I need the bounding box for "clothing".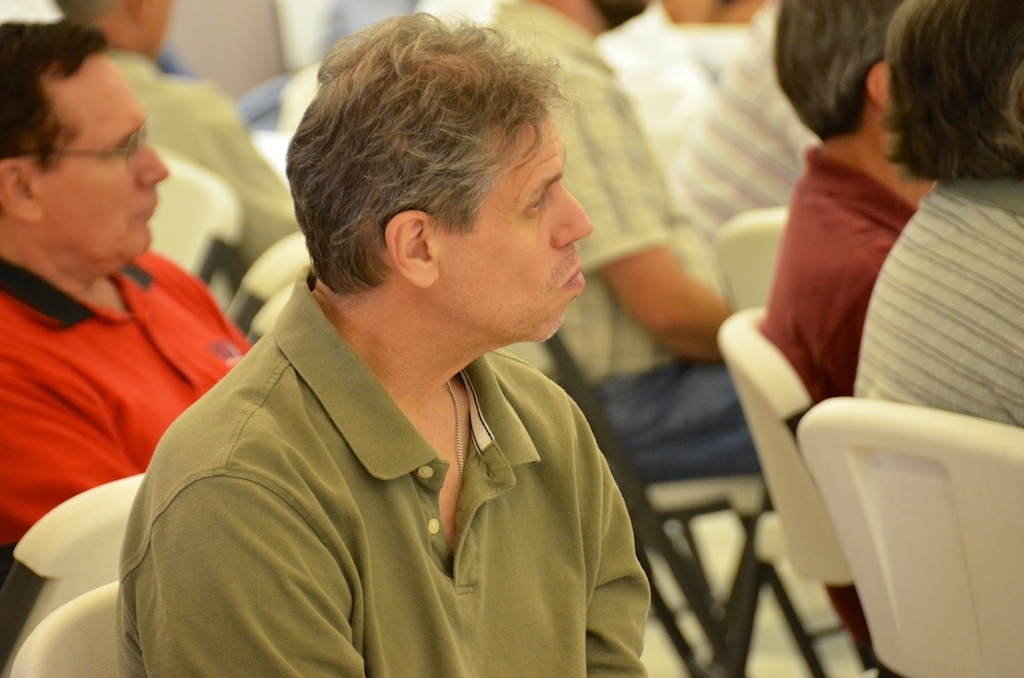
Here it is: <box>0,247,250,555</box>.
